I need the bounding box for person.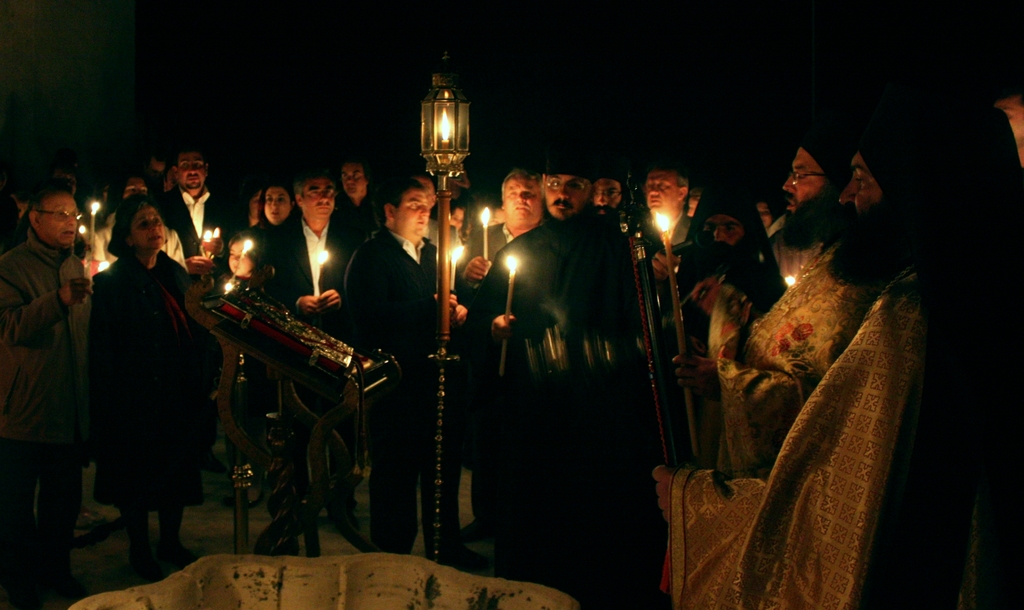
Here it is: 207,229,301,525.
